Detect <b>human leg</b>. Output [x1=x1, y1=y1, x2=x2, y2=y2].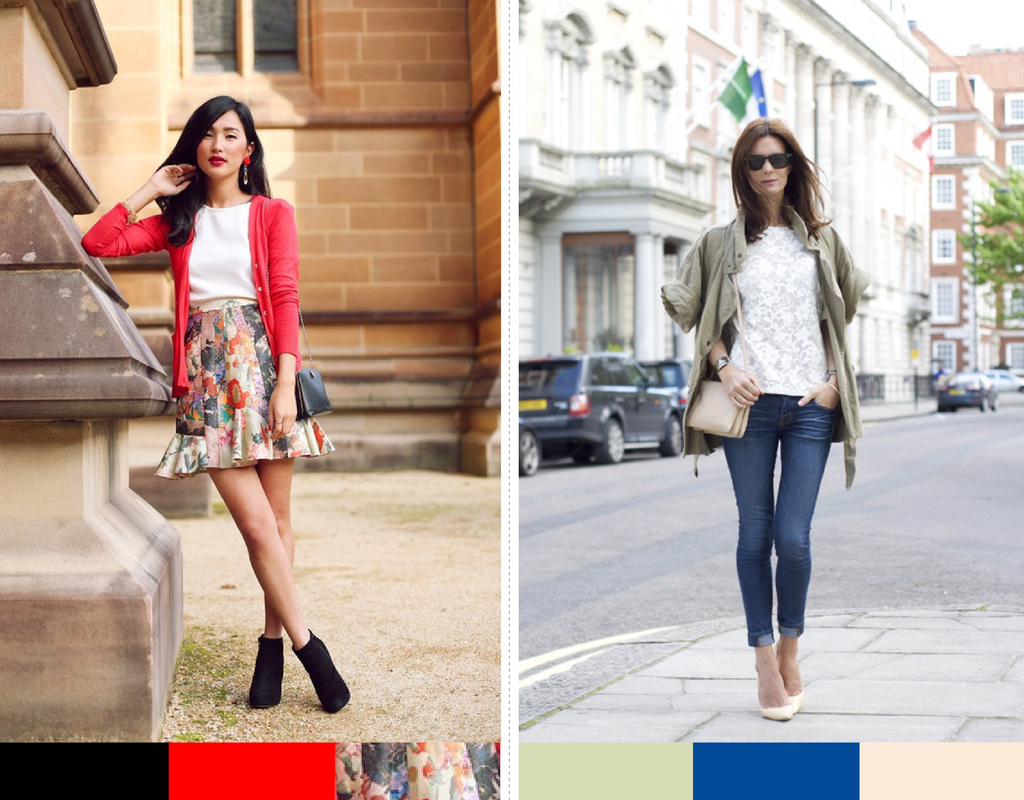
[x1=173, y1=340, x2=348, y2=715].
